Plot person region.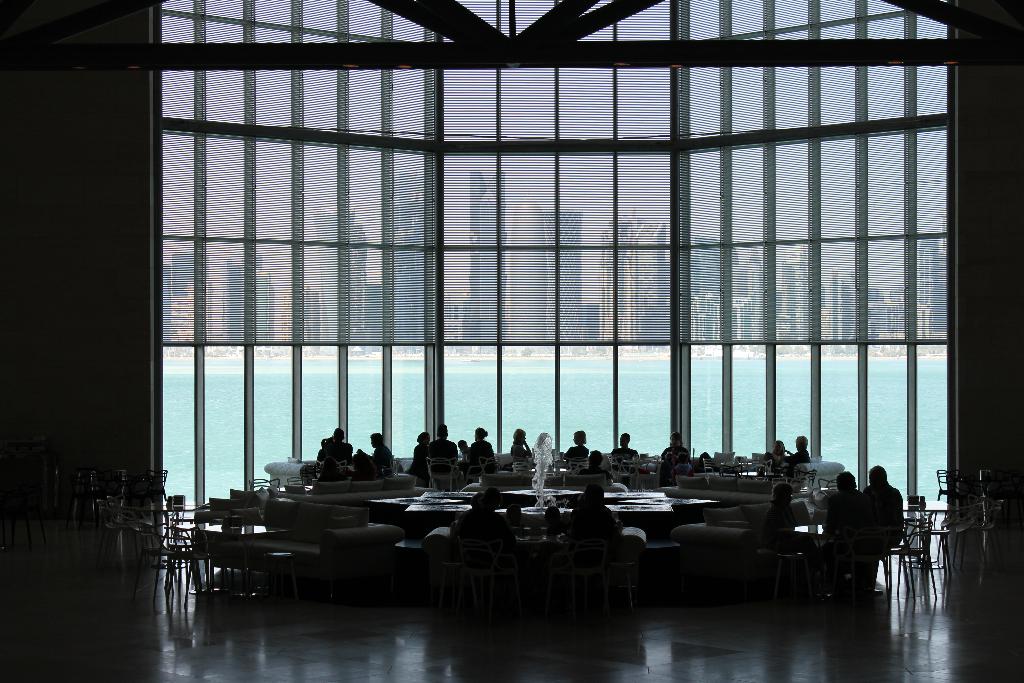
Plotted at detection(566, 425, 592, 468).
